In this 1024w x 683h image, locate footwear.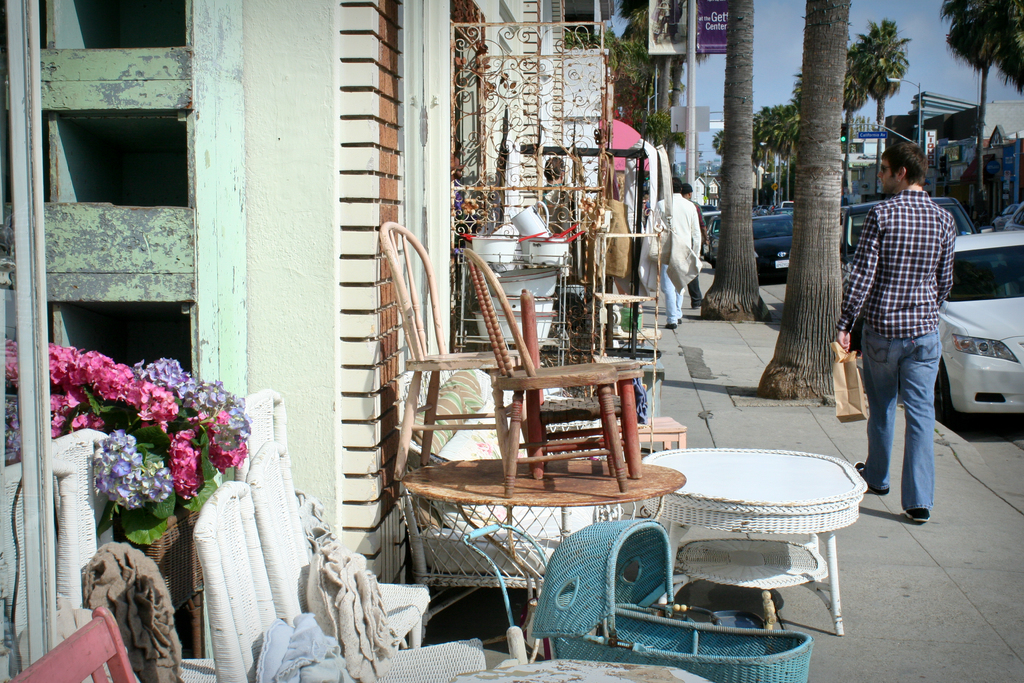
Bounding box: [x1=907, y1=504, x2=932, y2=523].
